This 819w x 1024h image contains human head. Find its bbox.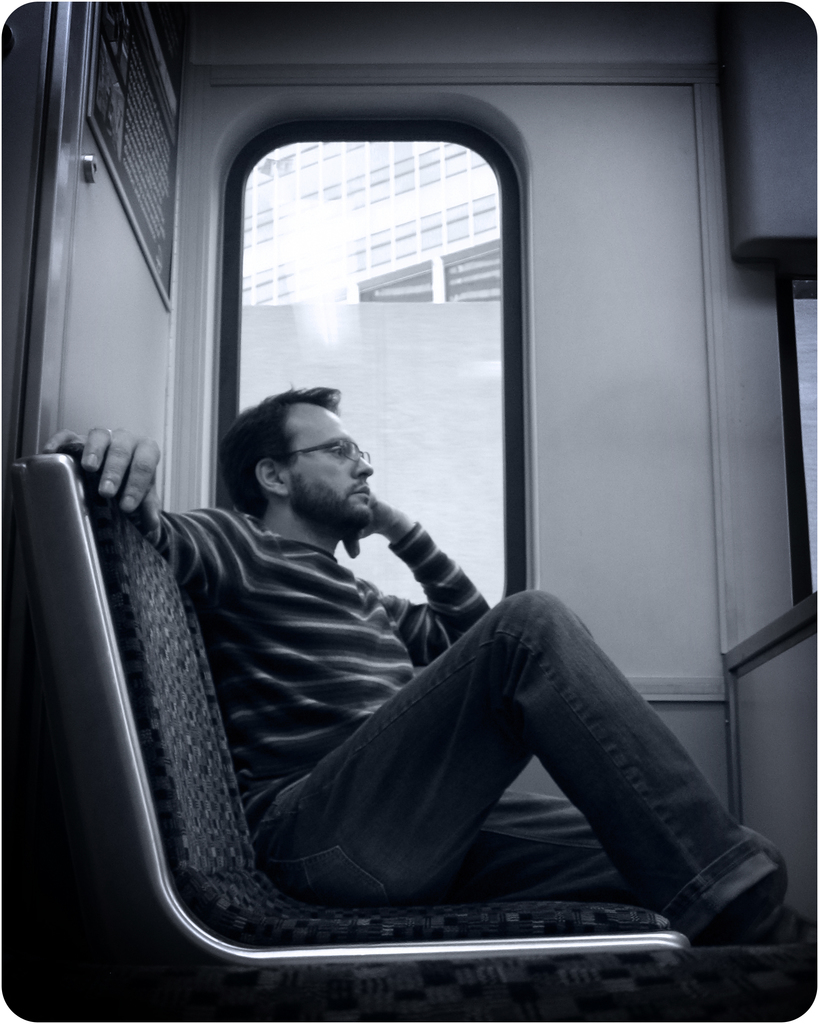
box=[215, 372, 391, 526].
